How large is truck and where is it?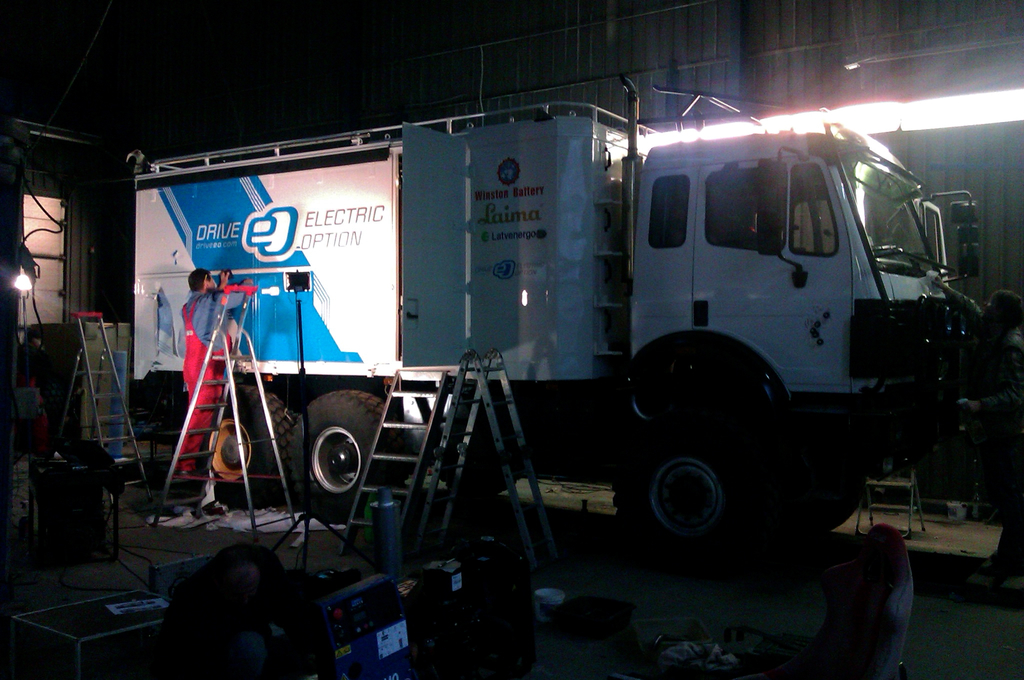
Bounding box: <bbox>102, 82, 1006, 585</bbox>.
